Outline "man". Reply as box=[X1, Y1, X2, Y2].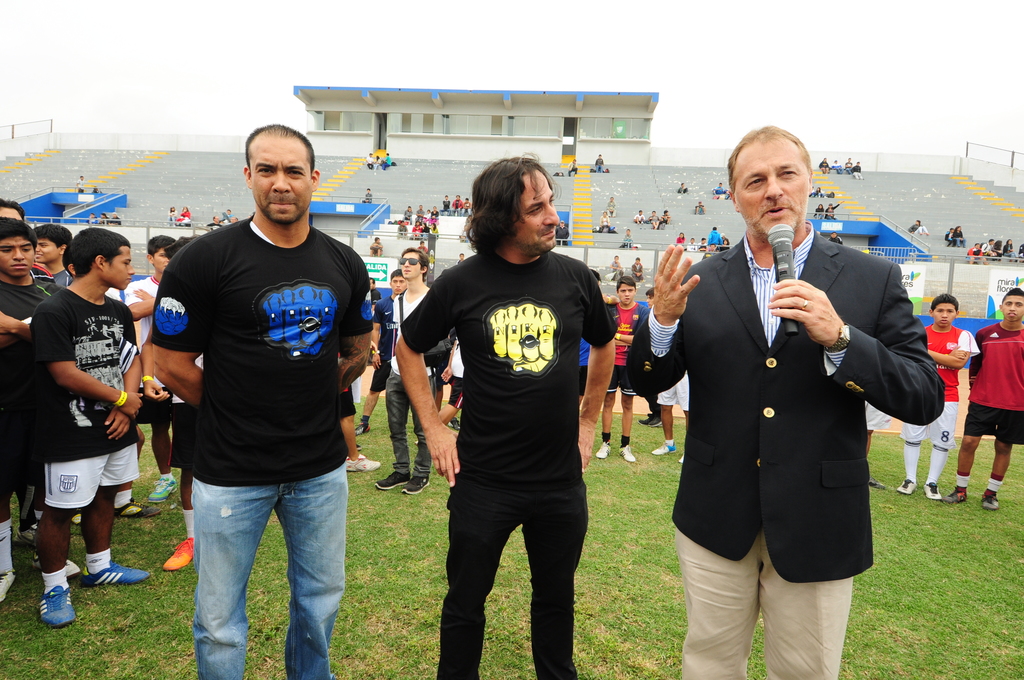
box=[451, 193, 464, 216].
